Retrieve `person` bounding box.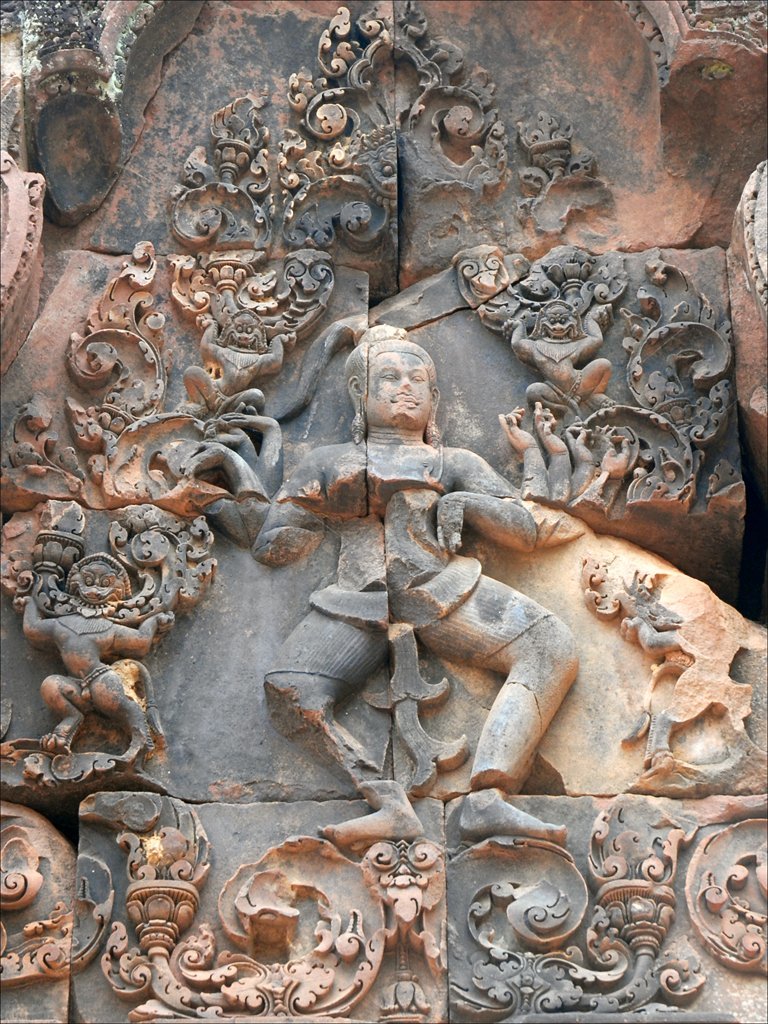
Bounding box: Rect(180, 294, 290, 423).
